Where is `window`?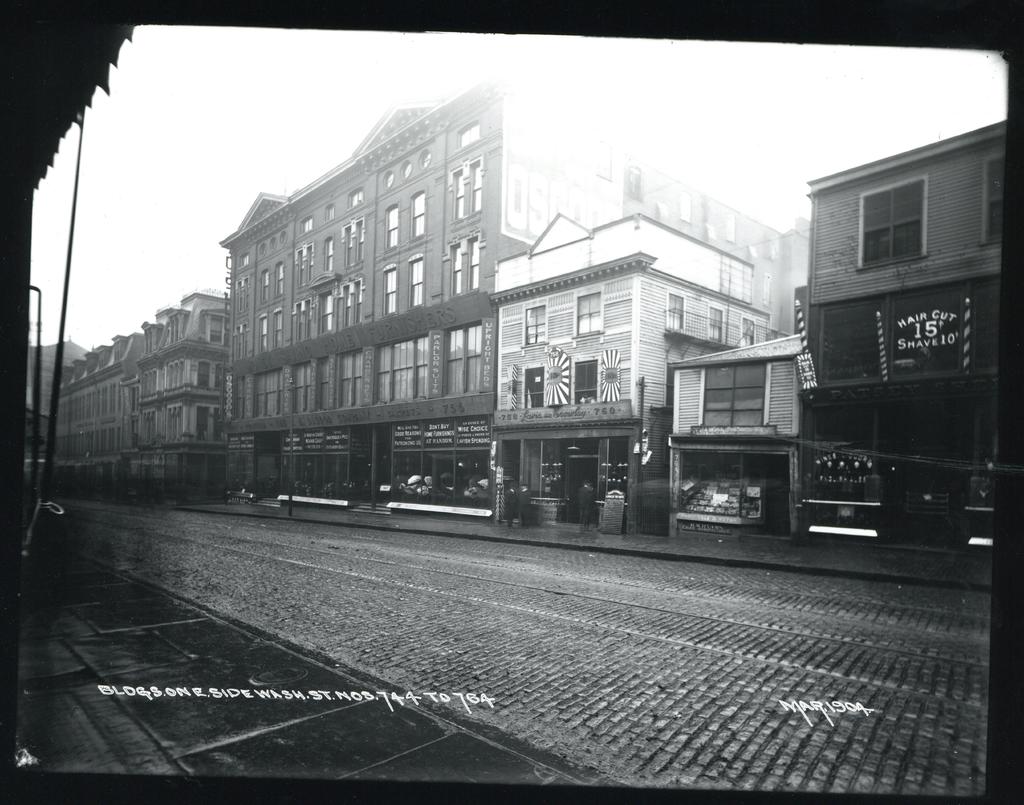
x1=525, y1=307, x2=546, y2=345.
